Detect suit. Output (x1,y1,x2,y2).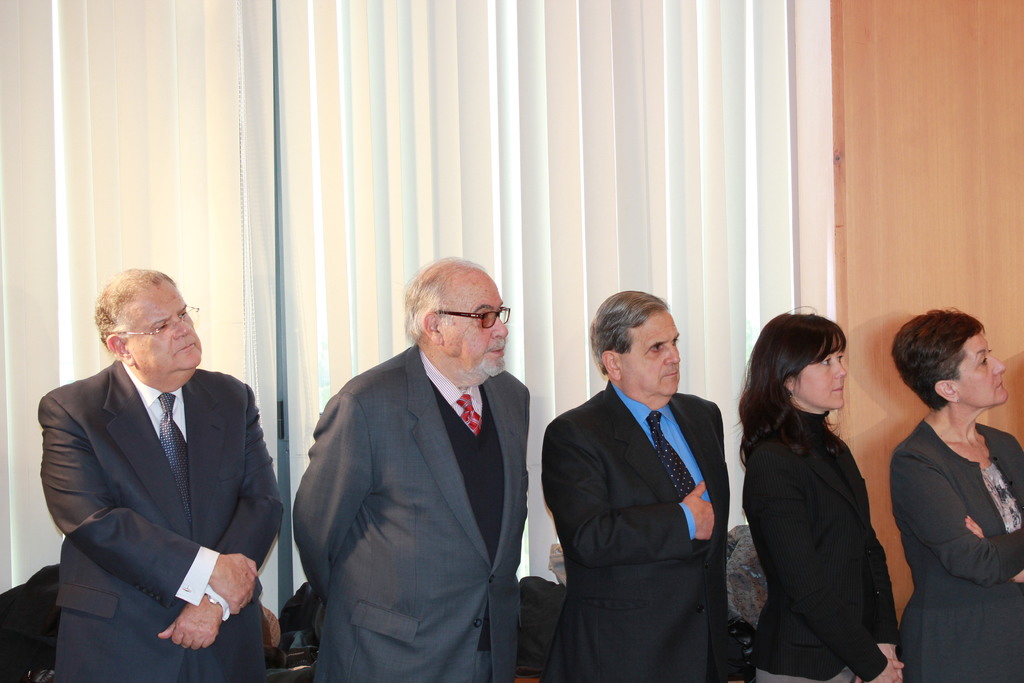
(293,270,548,682).
